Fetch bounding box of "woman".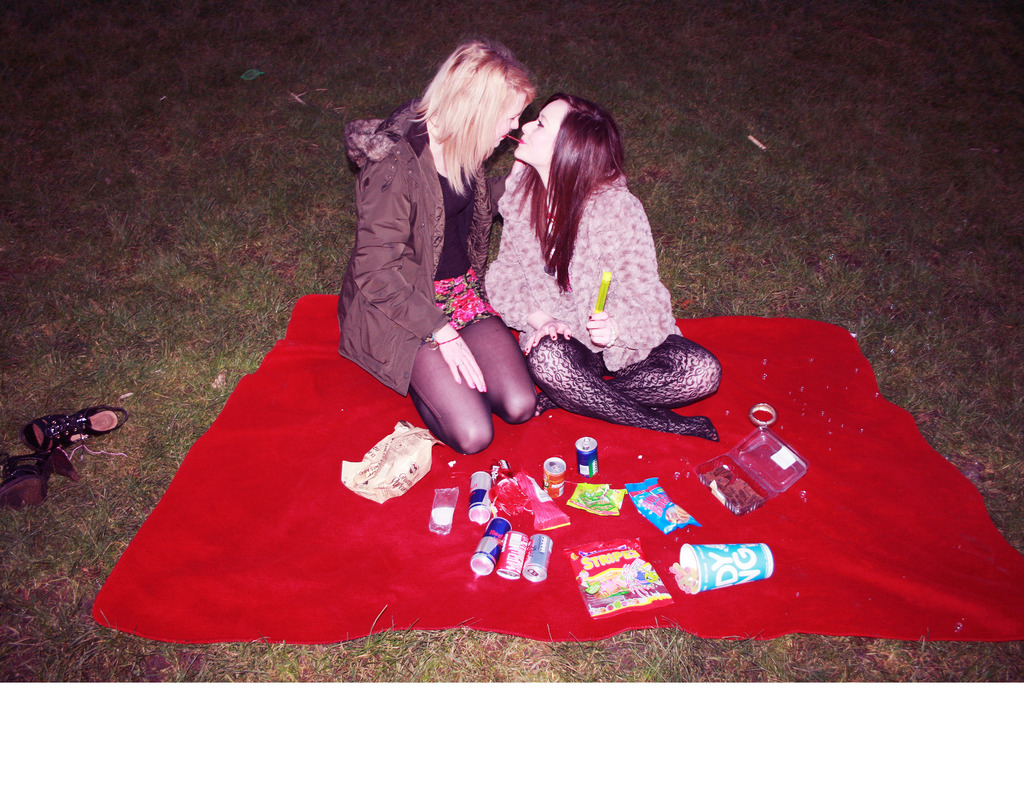
Bbox: crop(474, 89, 724, 444).
